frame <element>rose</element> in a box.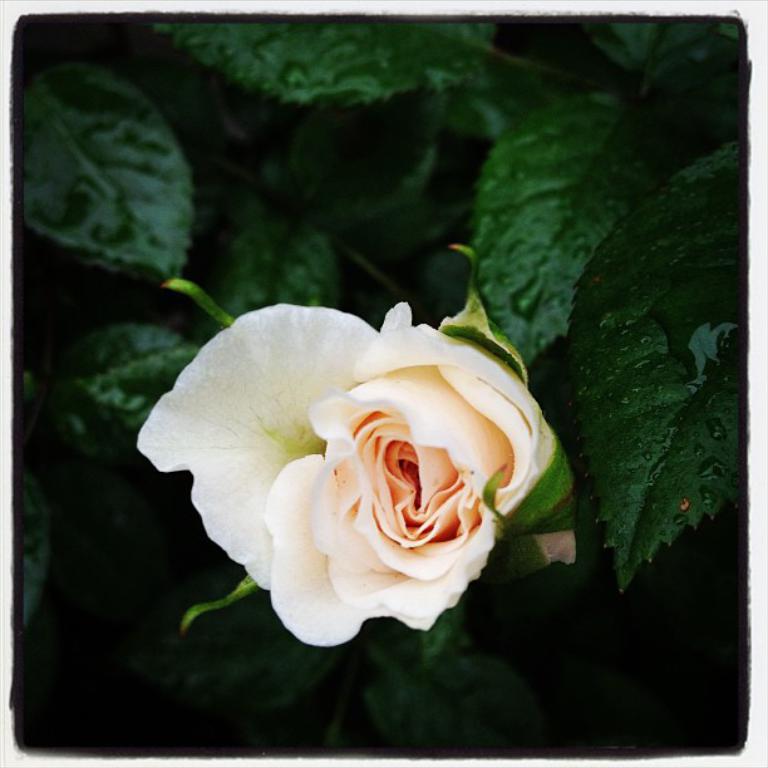
bbox(139, 301, 561, 656).
